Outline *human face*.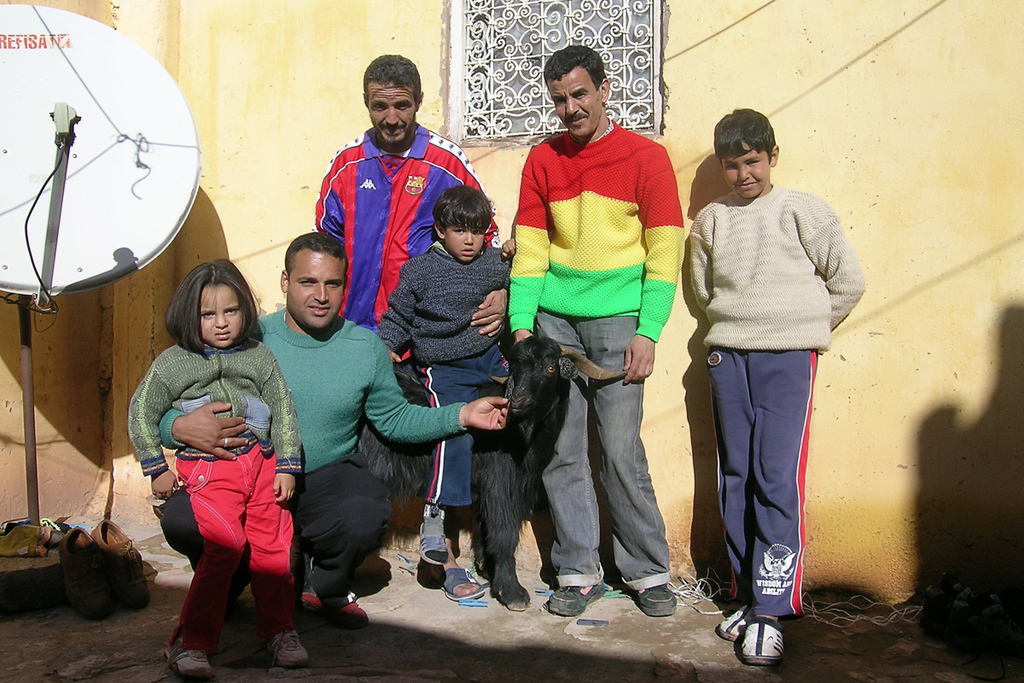
Outline: (x1=288, y1=253, x2=348, y2=330).
